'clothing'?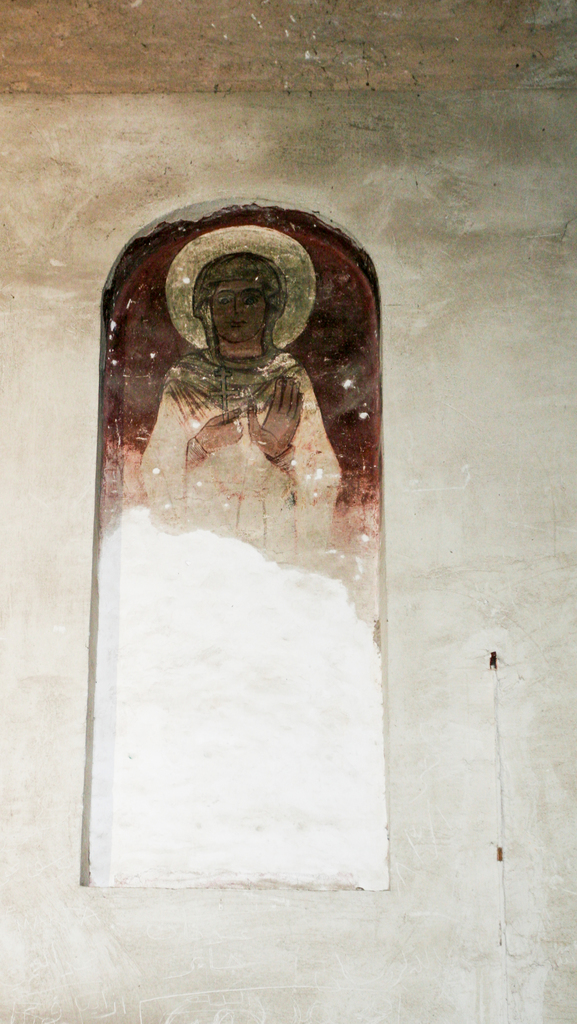
[142,338,343,561]
